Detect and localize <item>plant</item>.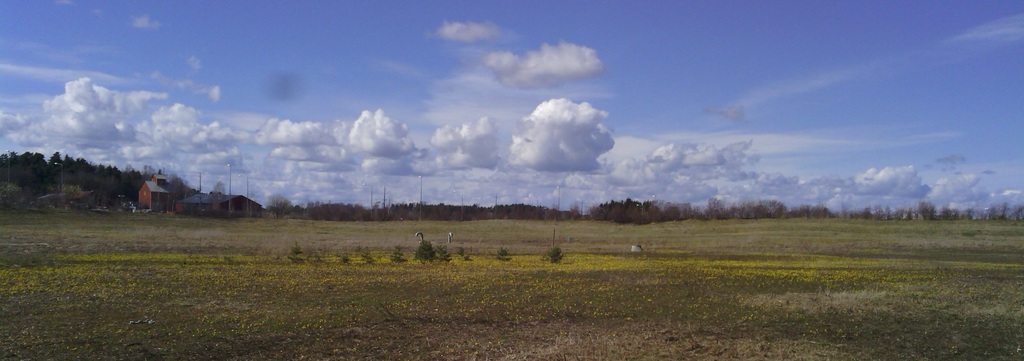
Localized at 543:248:561:264.
